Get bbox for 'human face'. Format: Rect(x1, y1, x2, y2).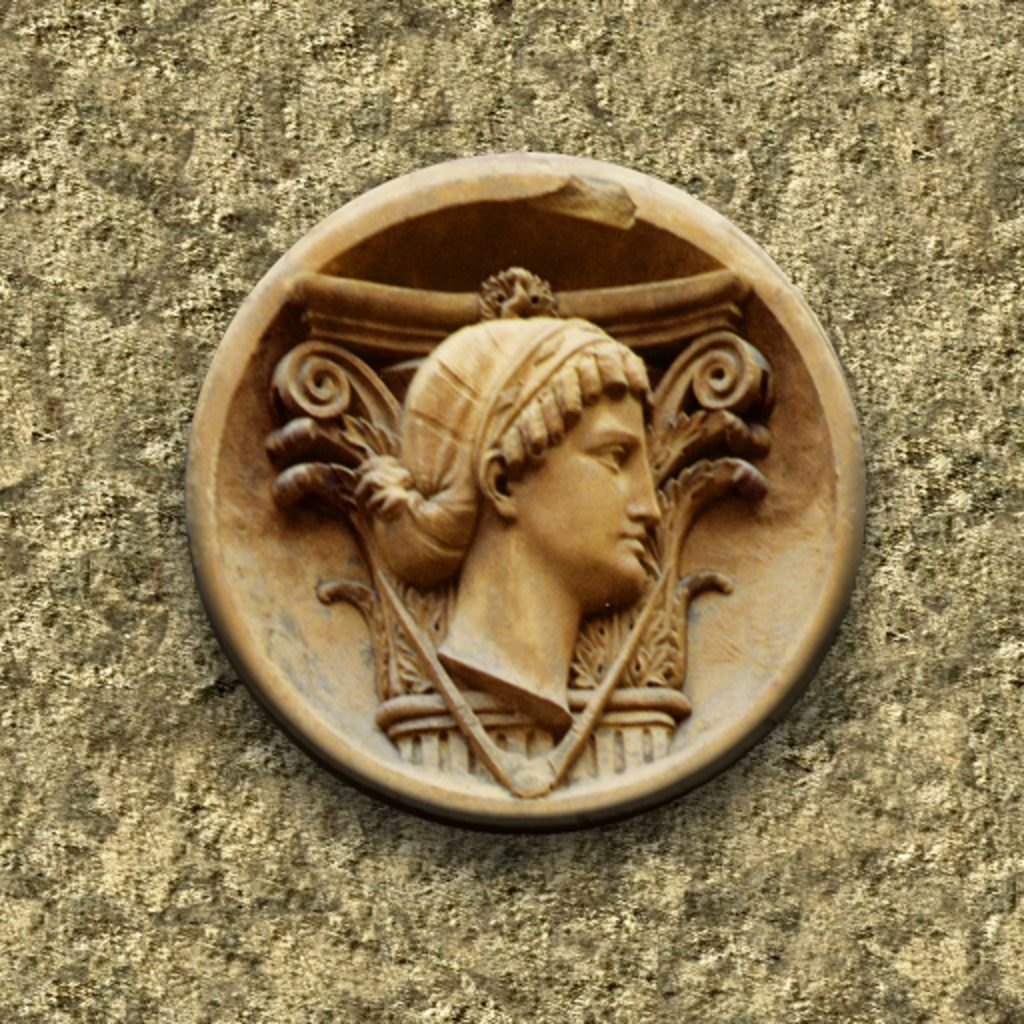
Rect(568, 384, 670, 588).
